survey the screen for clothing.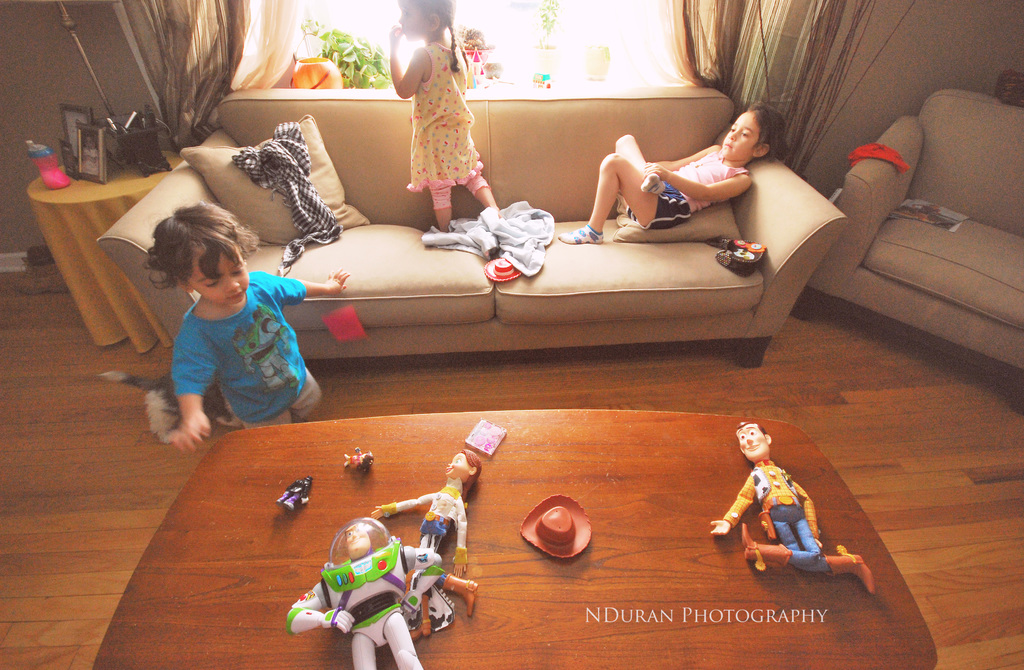
Survey found: <box>645,143,749,230</box>.
